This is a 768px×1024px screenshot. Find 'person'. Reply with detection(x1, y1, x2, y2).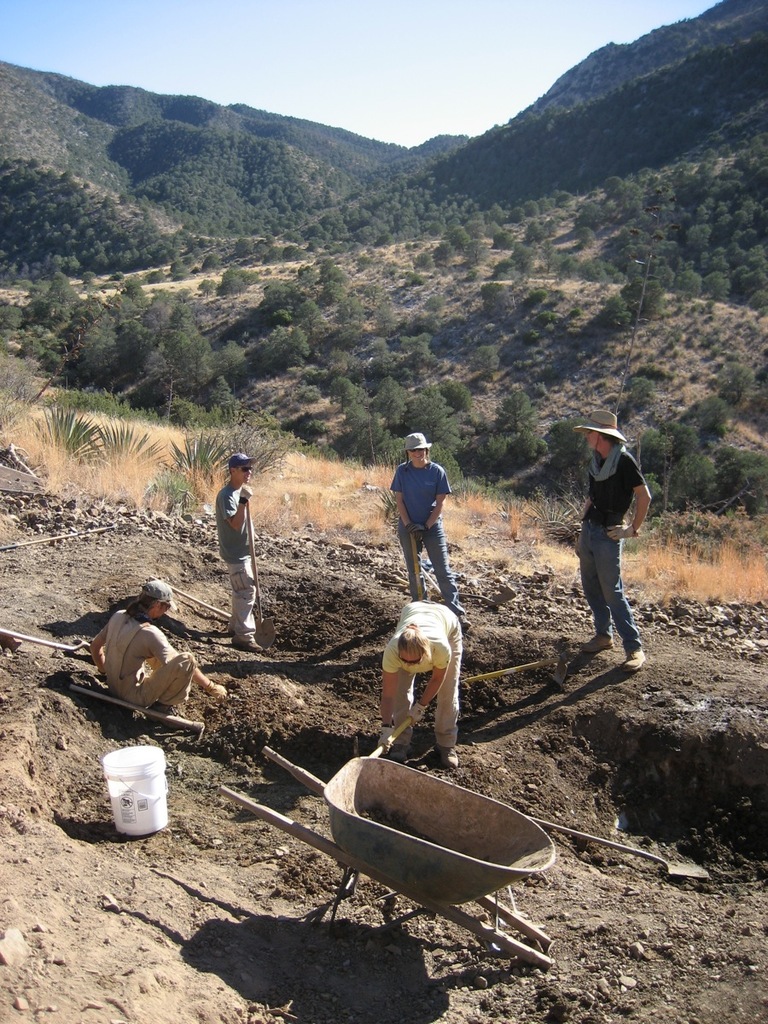
detection(83, 573, 230, 720).
